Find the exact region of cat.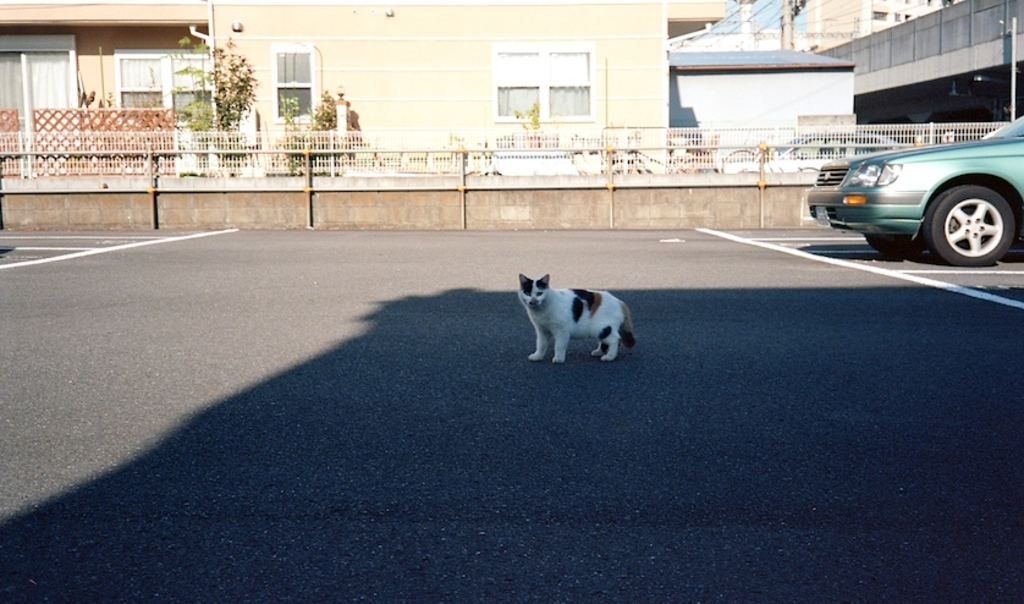
Exact region: left=518, top=270, right=638, bottom=363.
